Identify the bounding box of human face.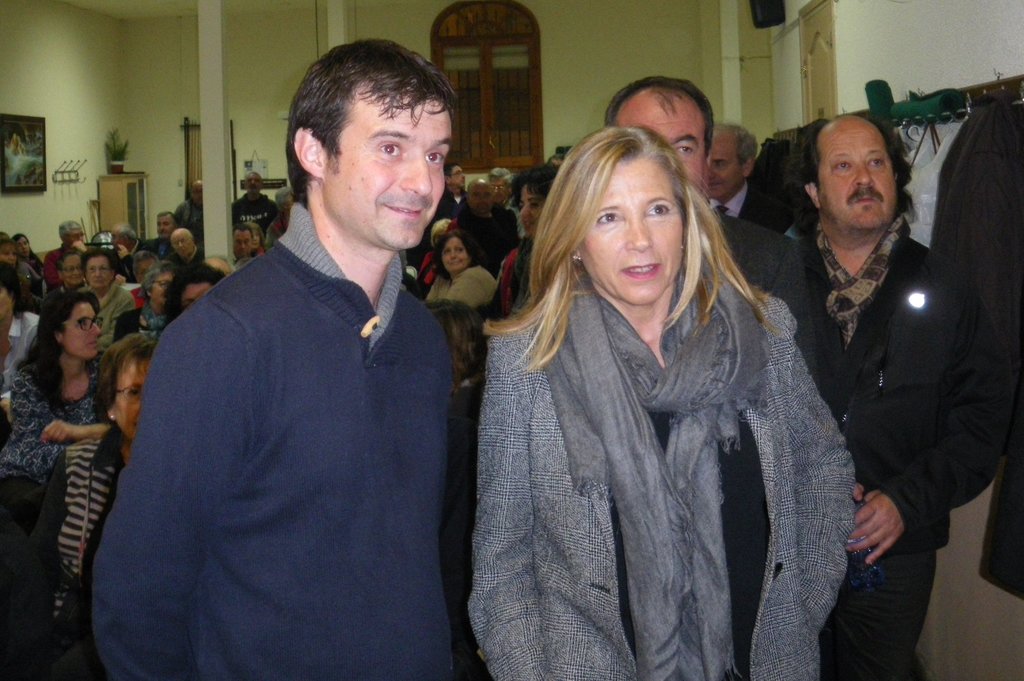
[left=113, top=357, right=151, bottom=436].
